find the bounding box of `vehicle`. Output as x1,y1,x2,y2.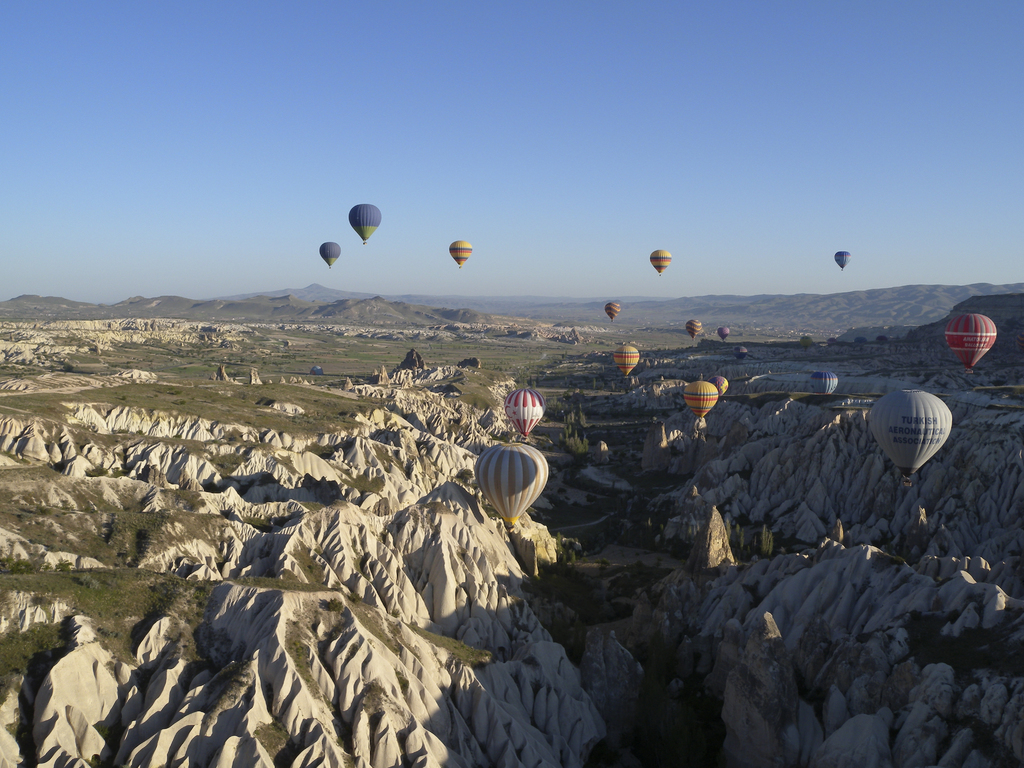
687,318,701,344.
